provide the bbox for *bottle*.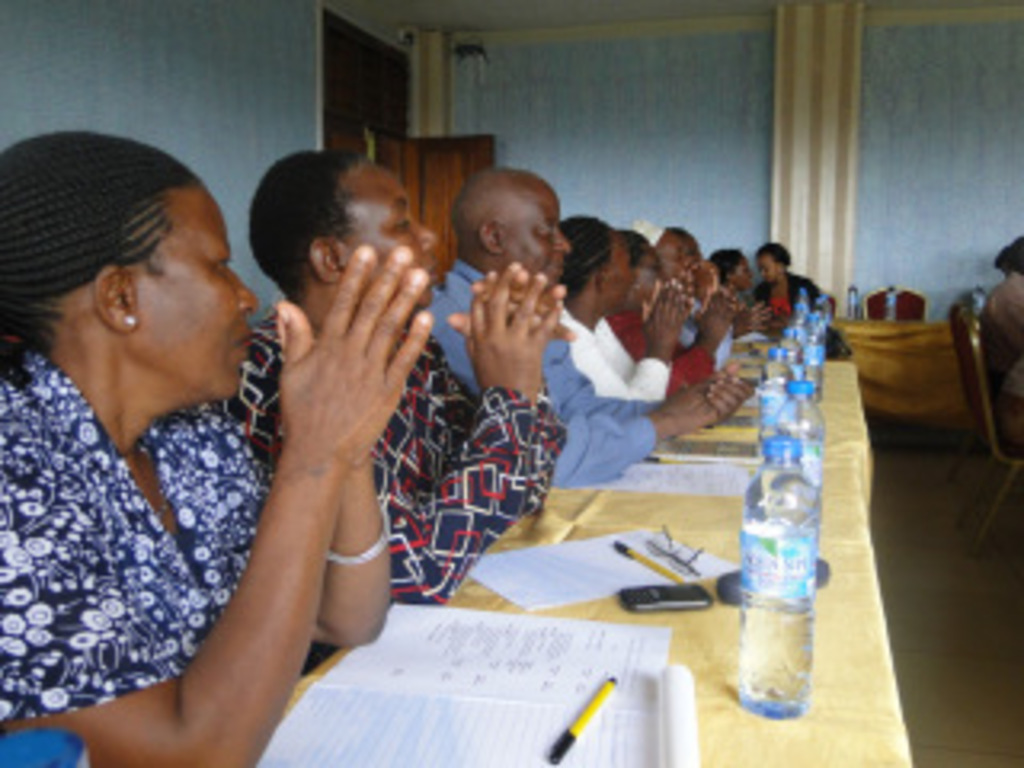
[880, 285, 899, 320].
